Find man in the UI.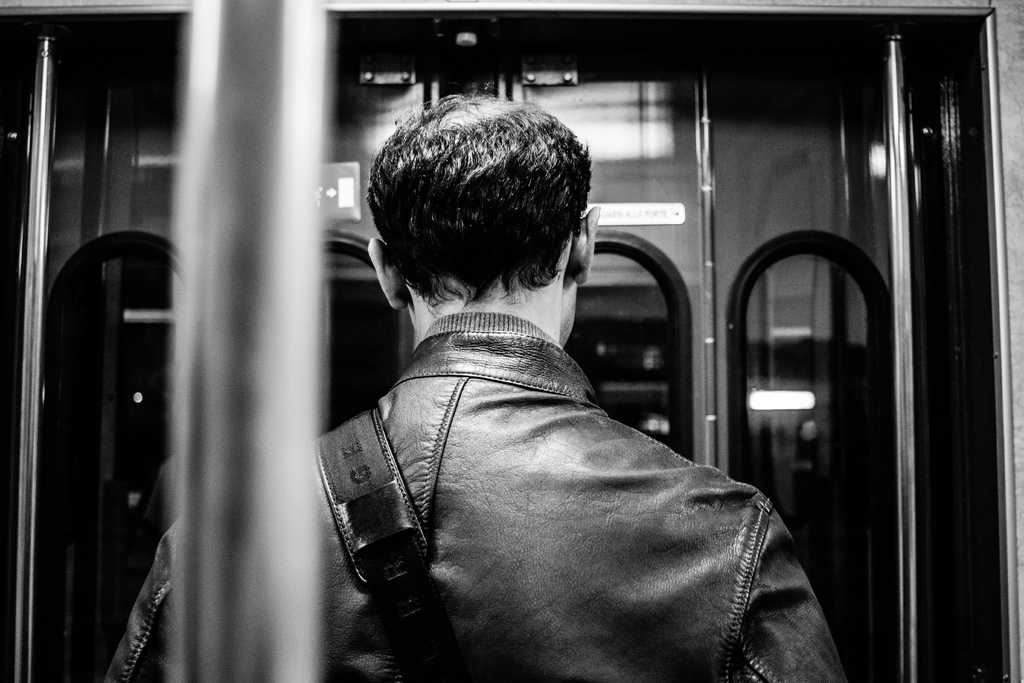
UI element at 105, 90, 838, 682.
